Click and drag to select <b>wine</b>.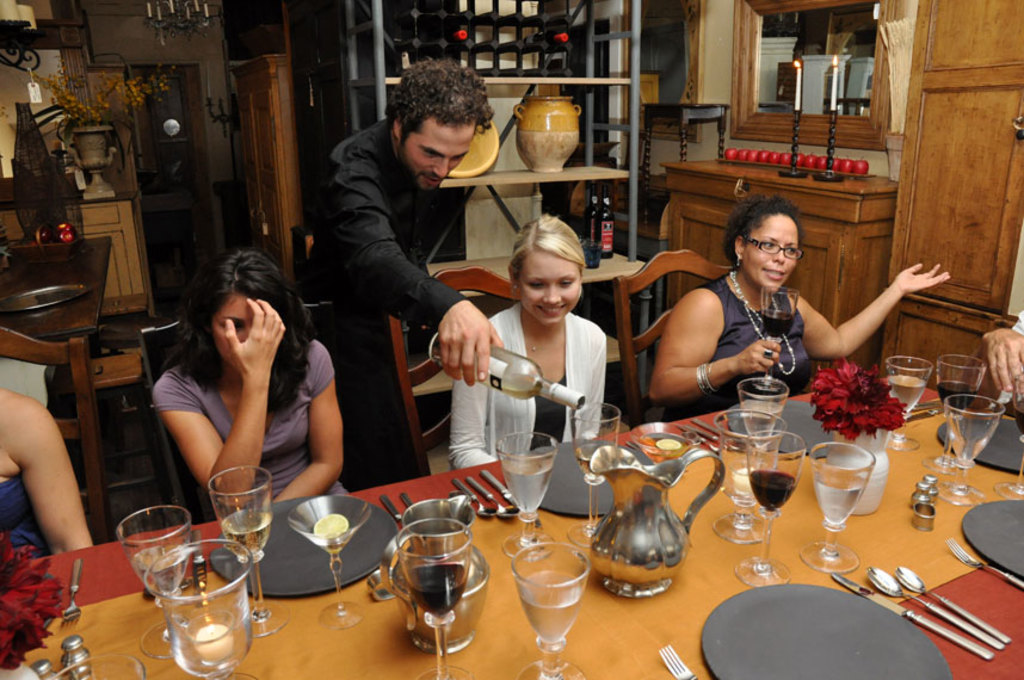
Selection: locate(938, 381, 975, 418).
